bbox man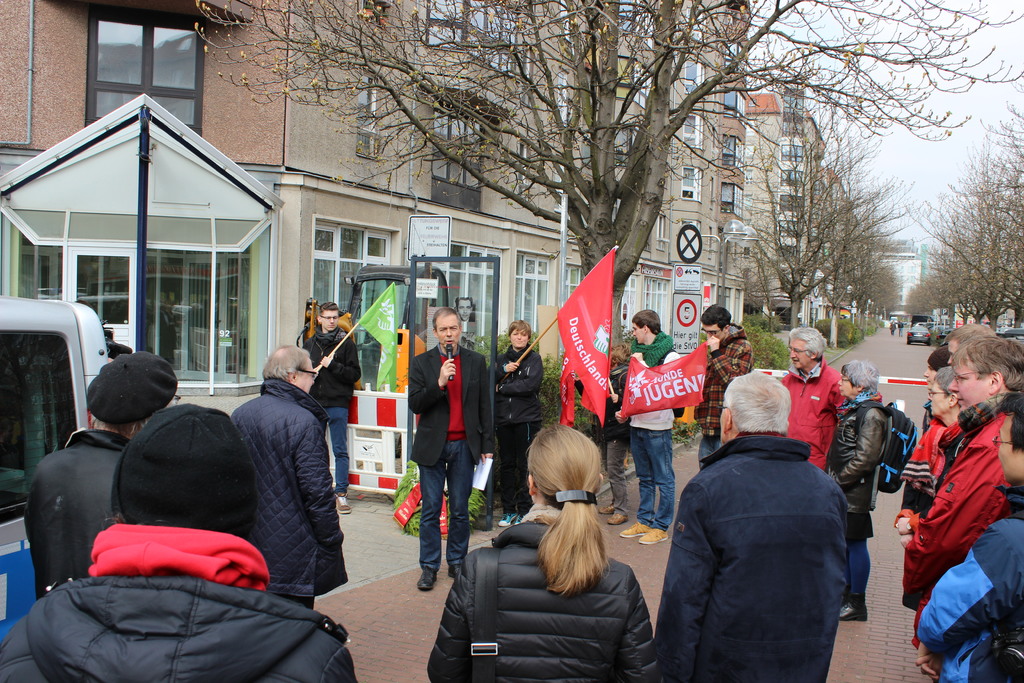
box=[669, 378, 886, 682]
